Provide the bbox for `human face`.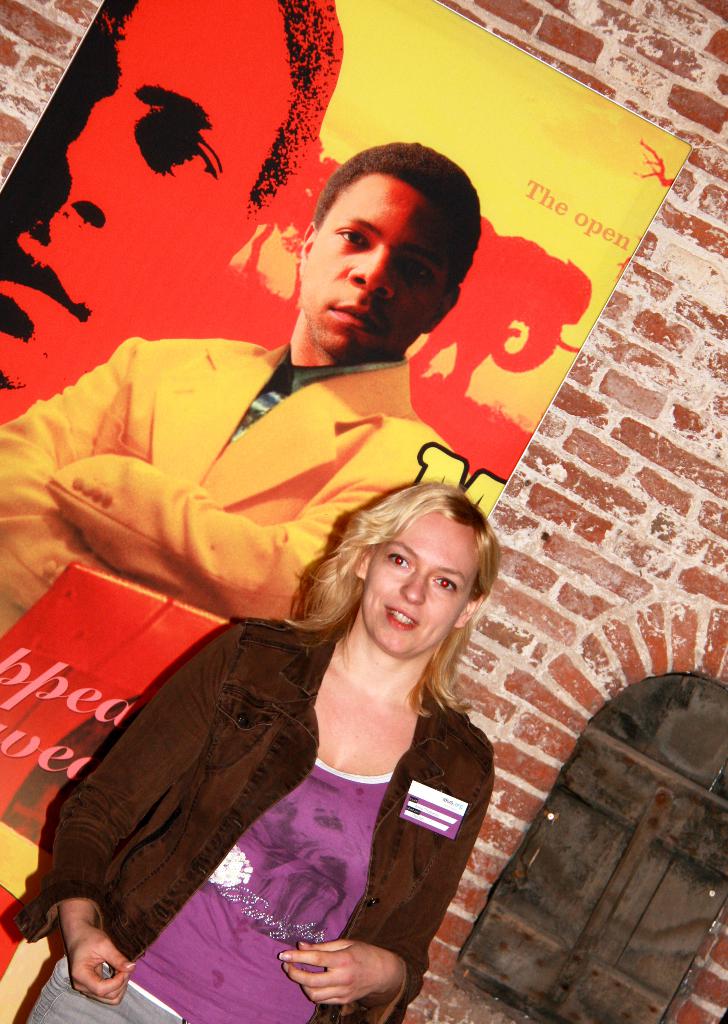
362:512:479:661.
